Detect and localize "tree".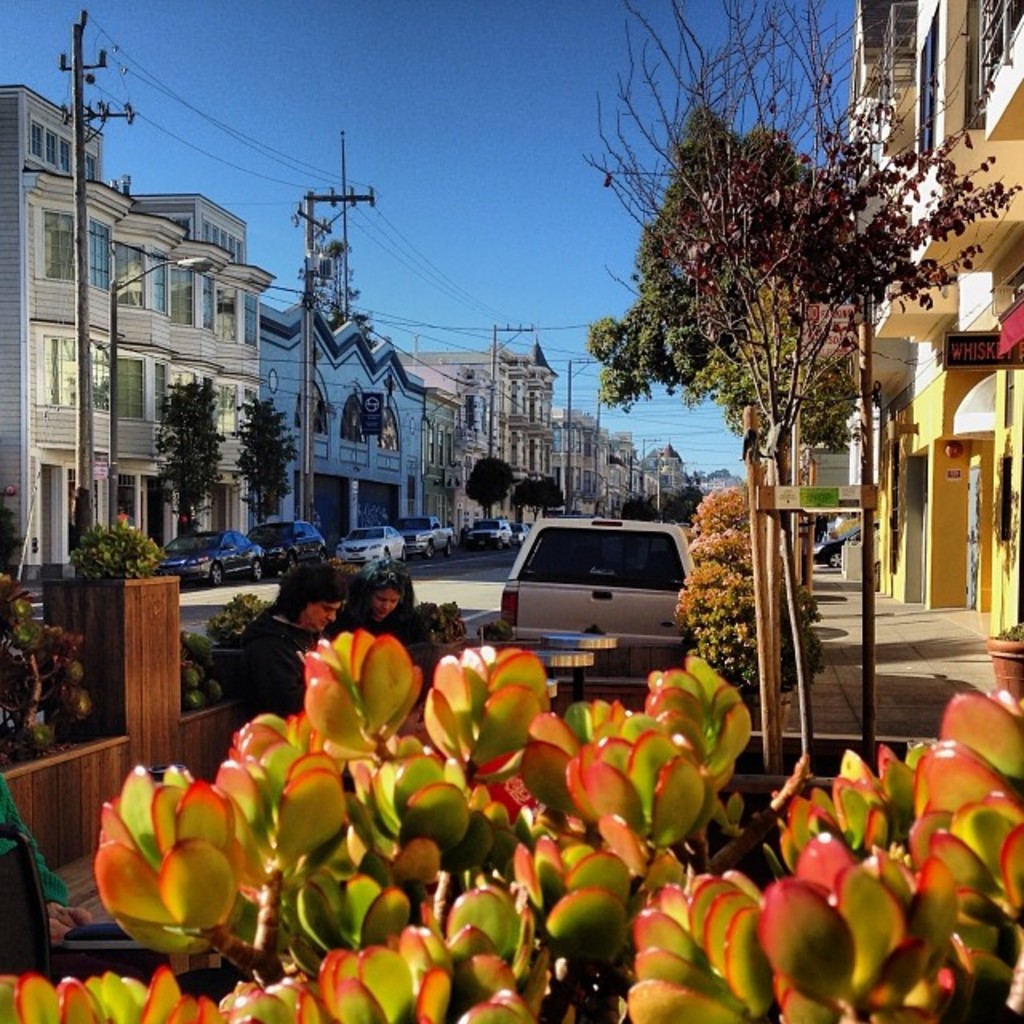
Localized at crop(464, 456, 515, 522).
